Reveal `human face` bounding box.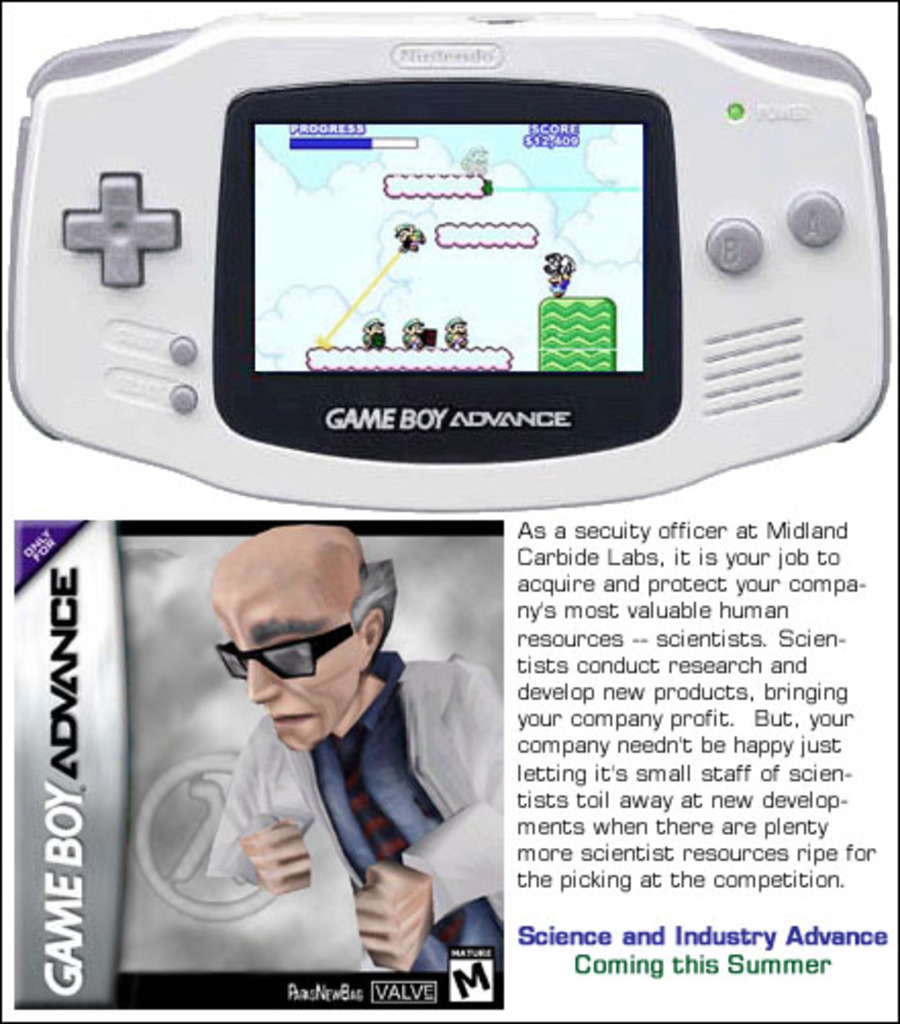
Revealed: {"left": 210, "top": 526, "right": 361, "bottom": 751}.
